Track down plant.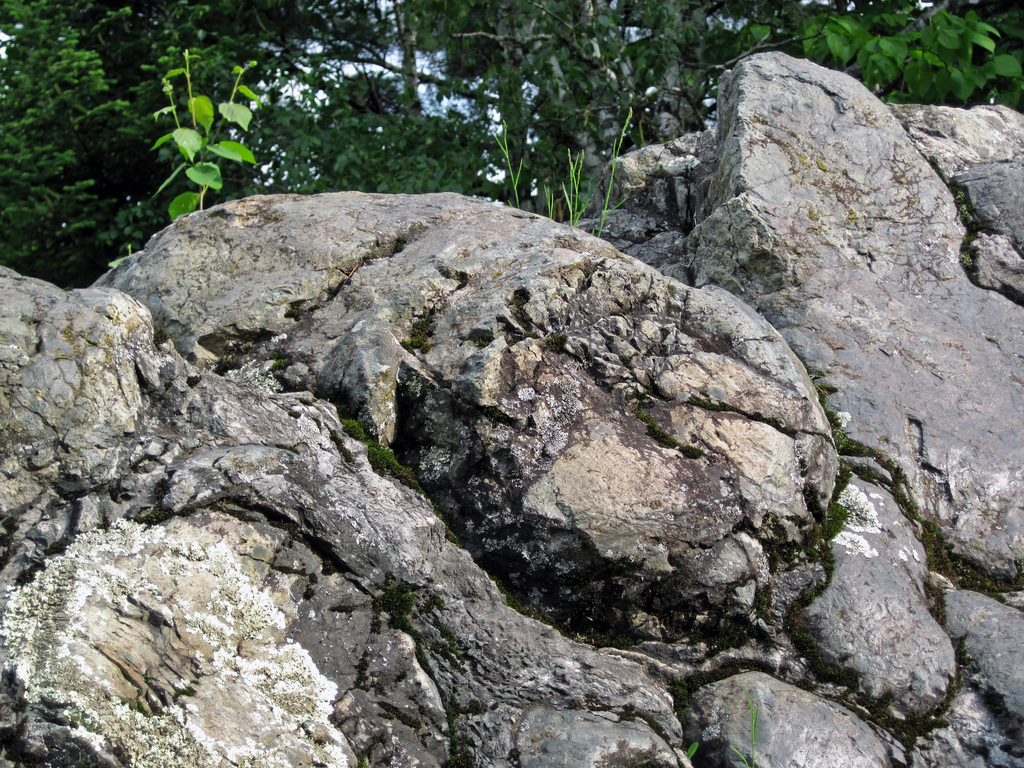
Tracked to (x1=486, y1=99, x2=639, y2=234).
